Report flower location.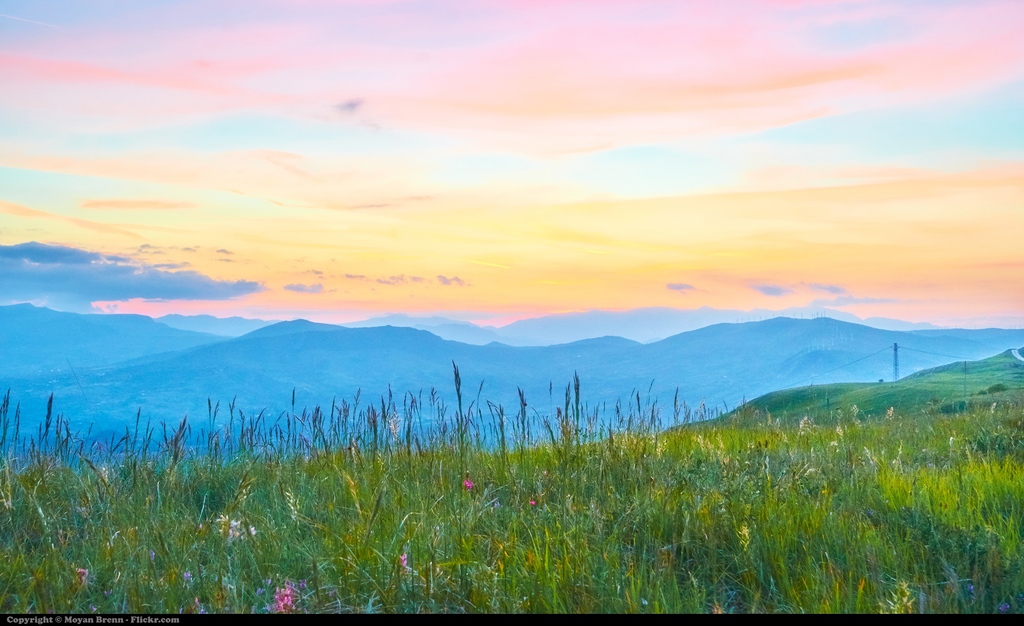
Report: x1=75, y1=568, x2=84, y2=586.
